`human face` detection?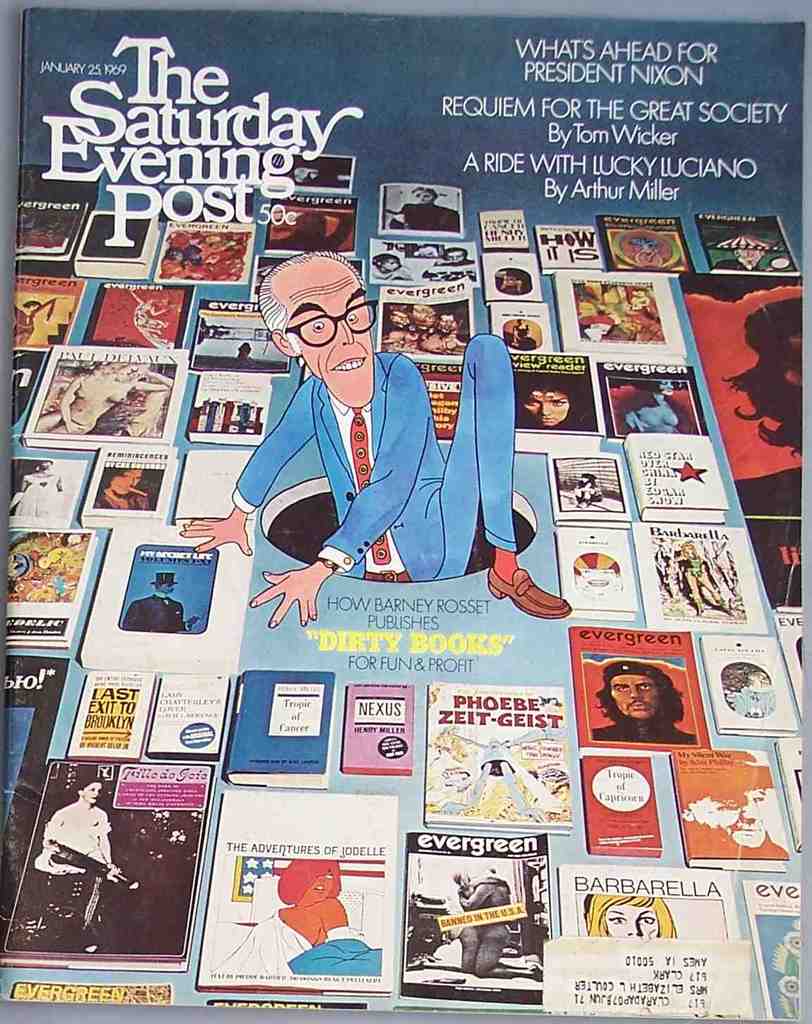
(left=111, top=467, right=142, bottom=495)
